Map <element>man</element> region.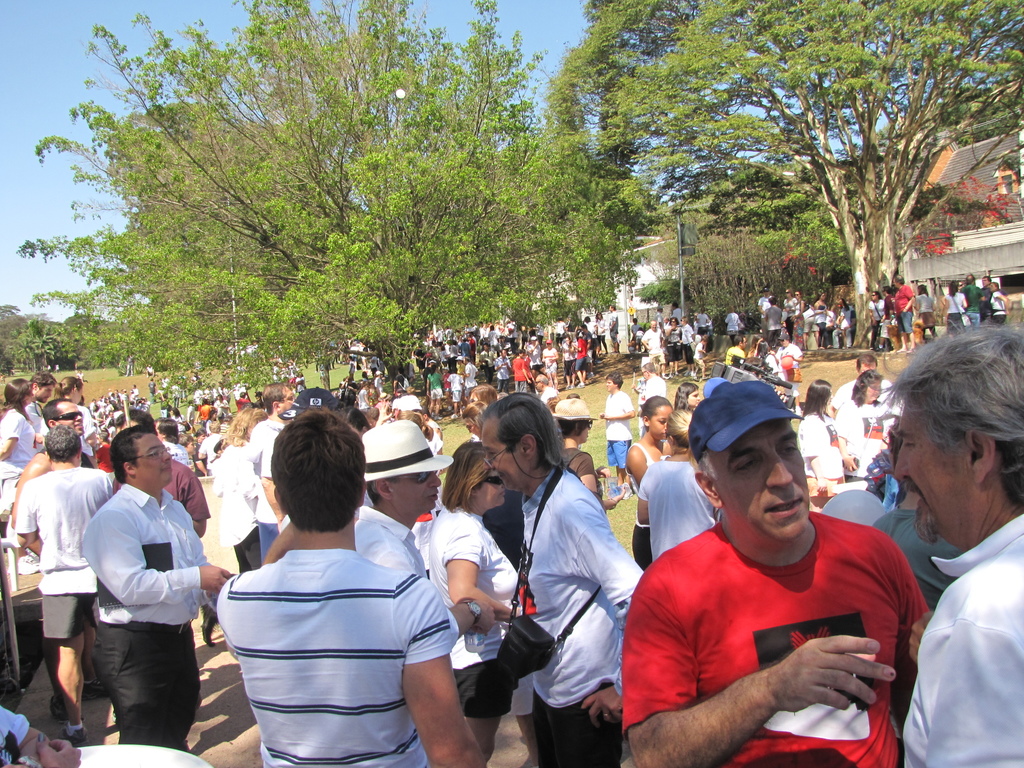
Mapped to [9,394,102,532].
